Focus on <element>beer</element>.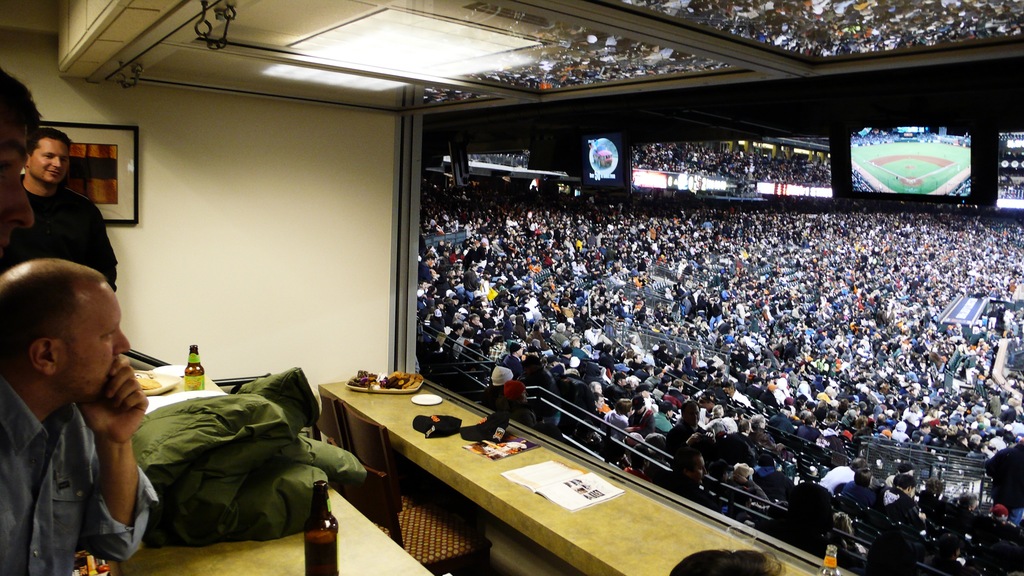
Focused at pyautogui.locateOnScreen(303, 483, 337, 575).
